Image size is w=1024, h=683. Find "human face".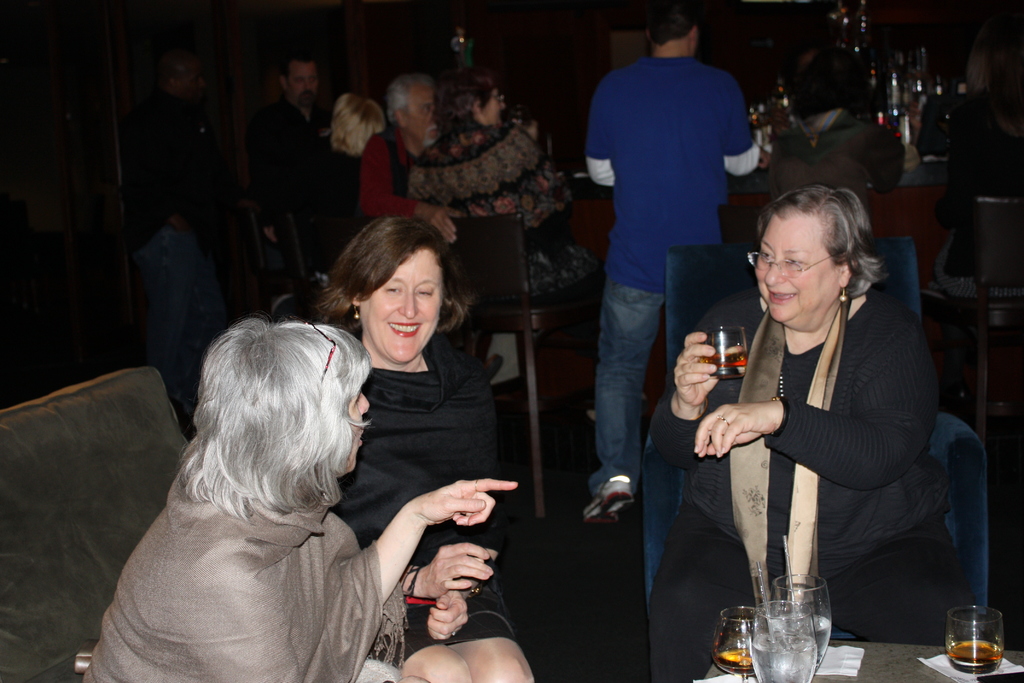
select_region(406, 85, 434, 146).
